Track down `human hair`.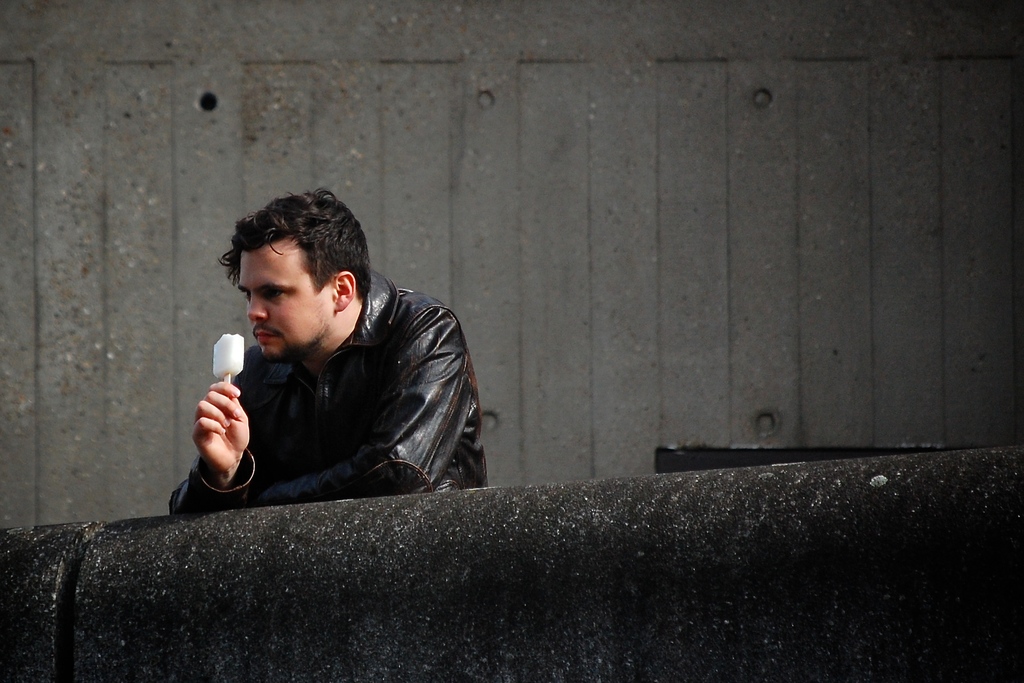
Tracked to <bbox>223, 195, 351, 310</bbox>.
